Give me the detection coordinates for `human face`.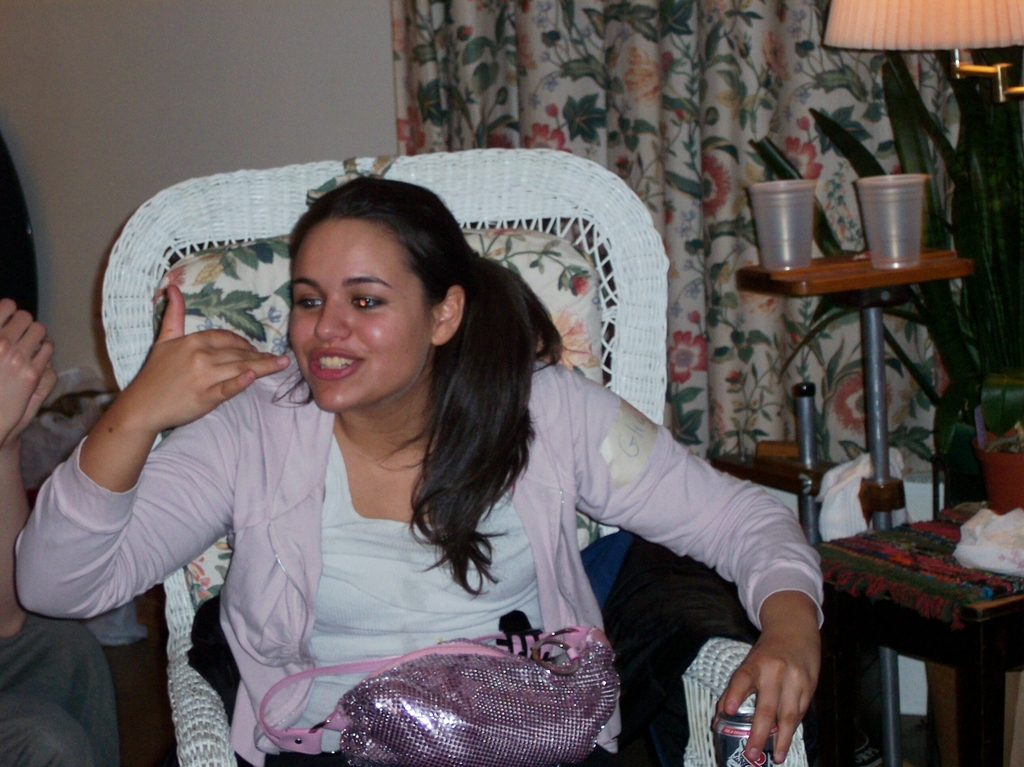
(292,222,428,414).
